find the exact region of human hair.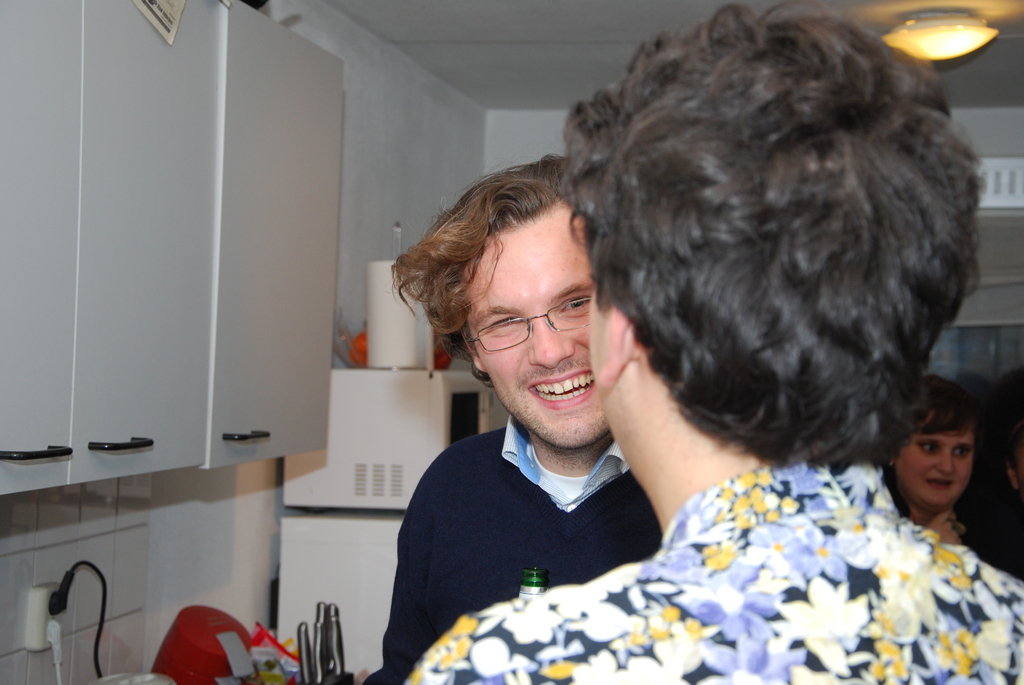
Exact region: box=[874, 369, 979, 521].
